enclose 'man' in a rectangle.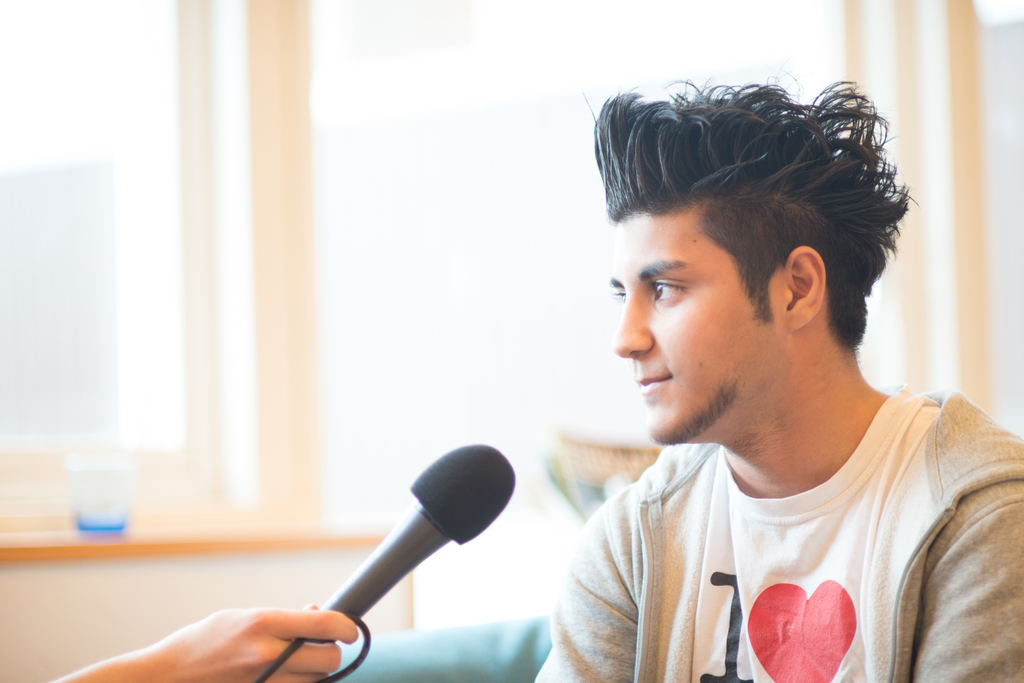
crop(532, 79, 1023, 682).
